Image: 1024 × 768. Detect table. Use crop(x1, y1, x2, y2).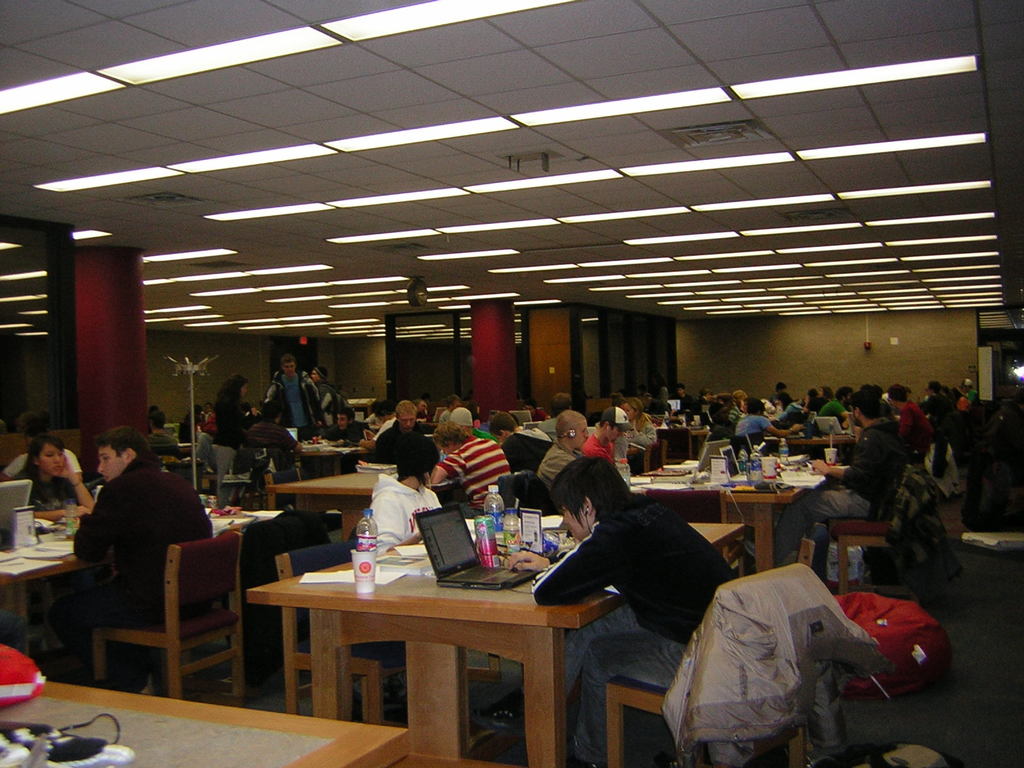
crop(247, 511, 740, 765).
